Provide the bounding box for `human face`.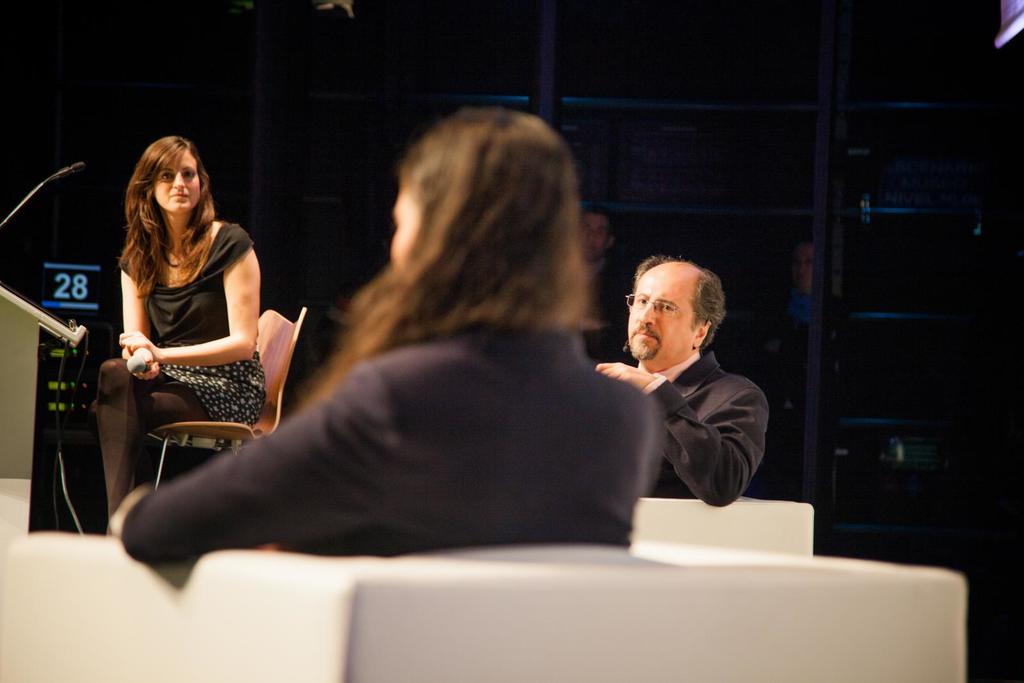
154, 150, 200, 213.
